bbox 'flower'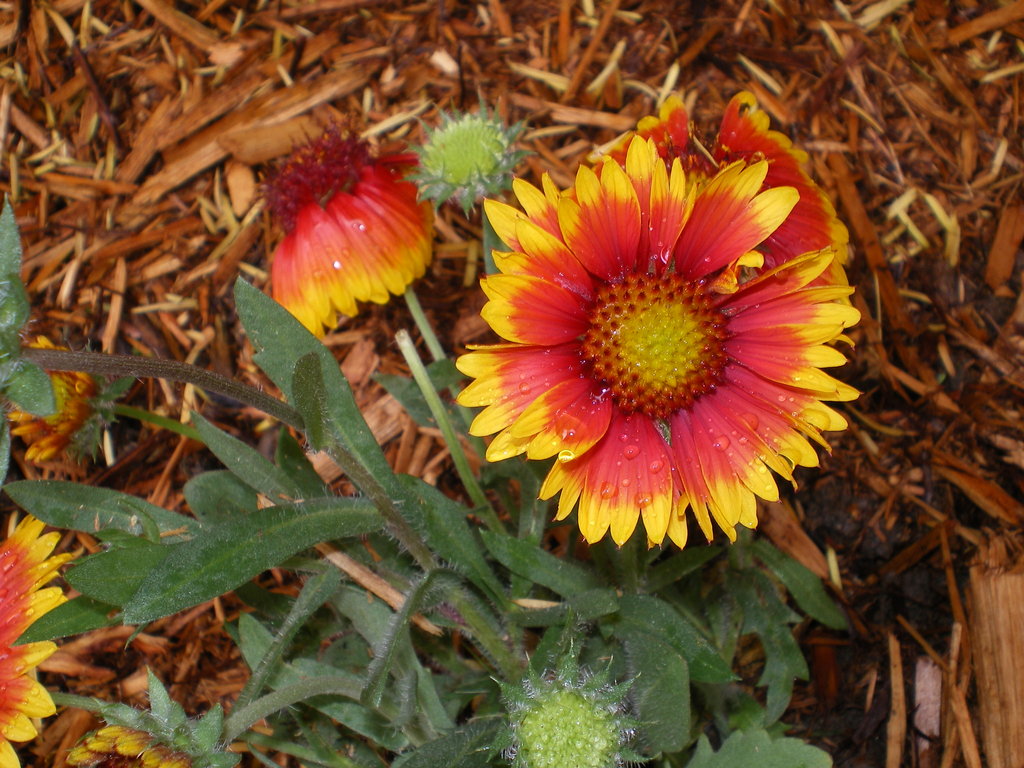
region(257, 114, 437, 342)
